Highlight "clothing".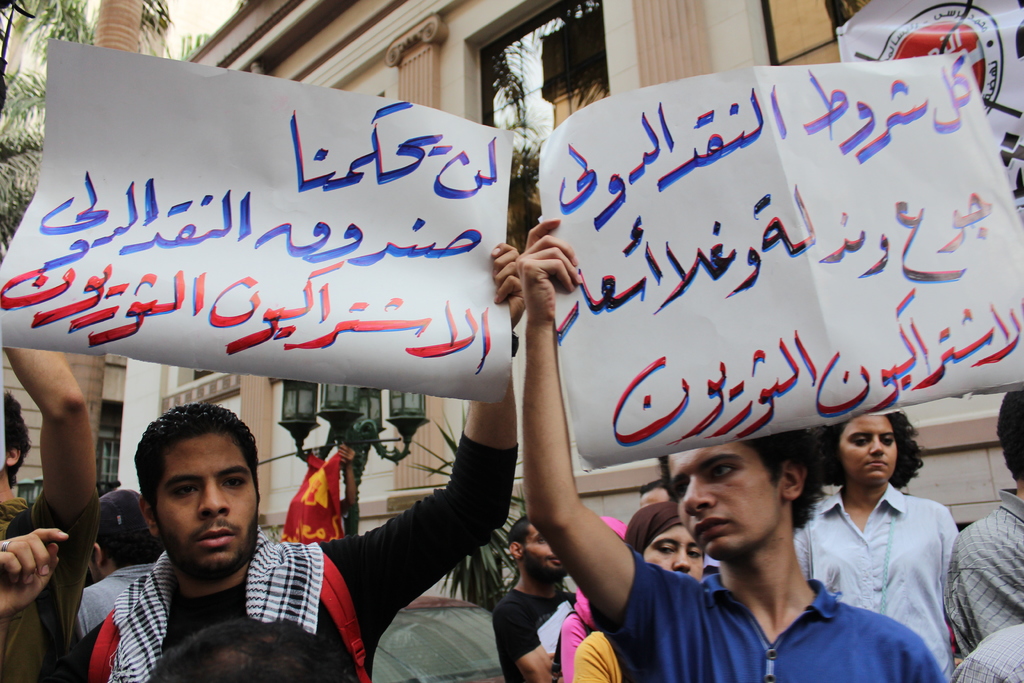
Highlighted region: [573,632,620,682].
